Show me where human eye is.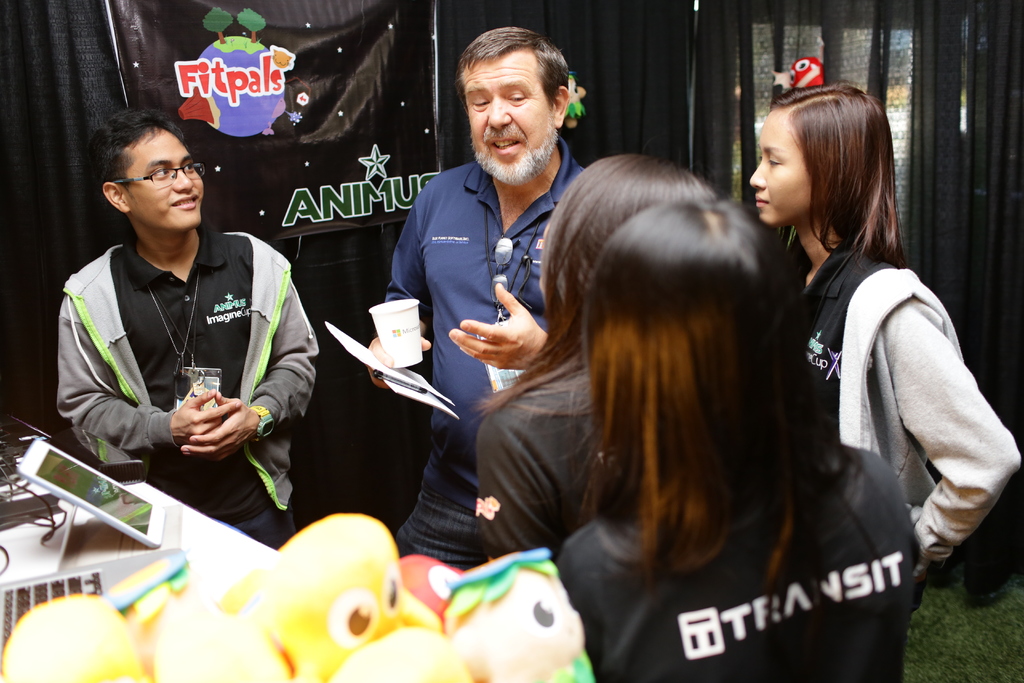
human eye is at box=[149, 164, 174, 184].
